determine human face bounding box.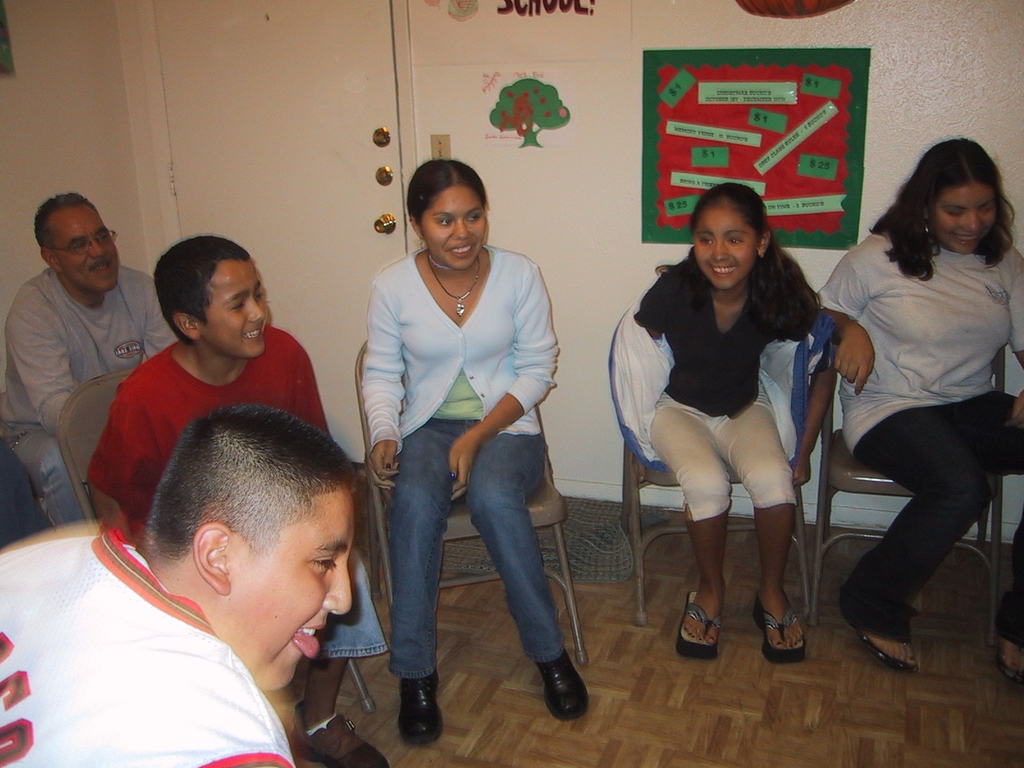
Determined: rect(58, 218, 123, 289).
